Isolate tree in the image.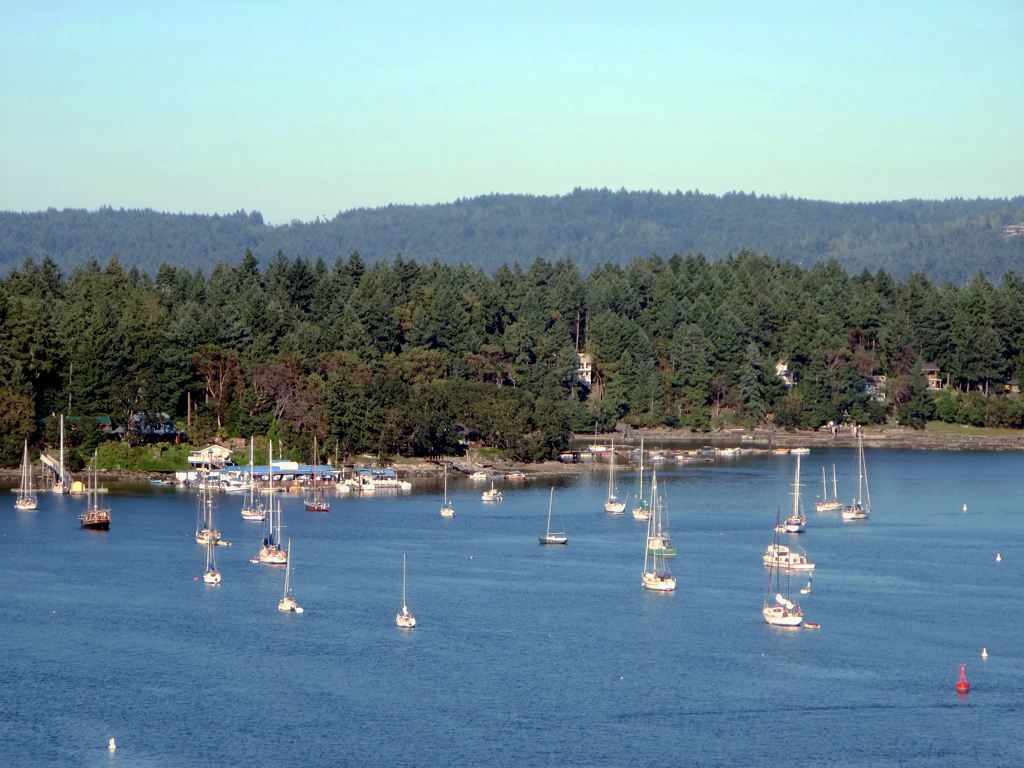
Isolated region: (x1=410, y1=380, x2=463, y2=445).
